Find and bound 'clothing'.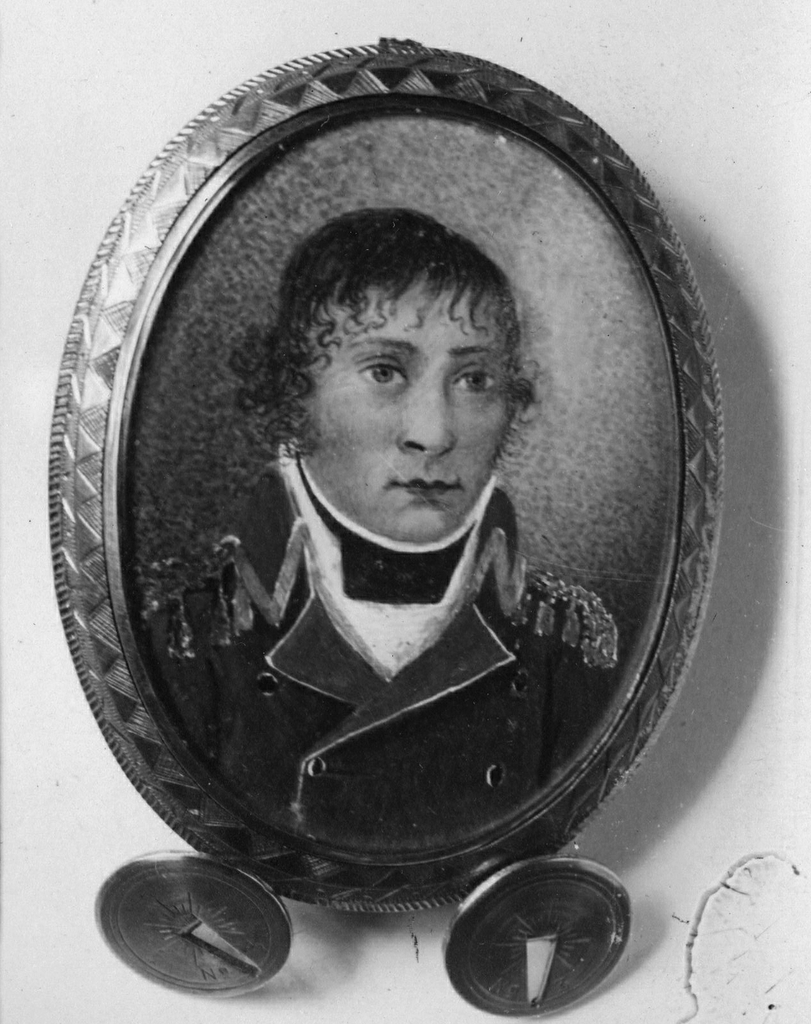
Bound: (left=160, top=329, right=645, bottom=896).
